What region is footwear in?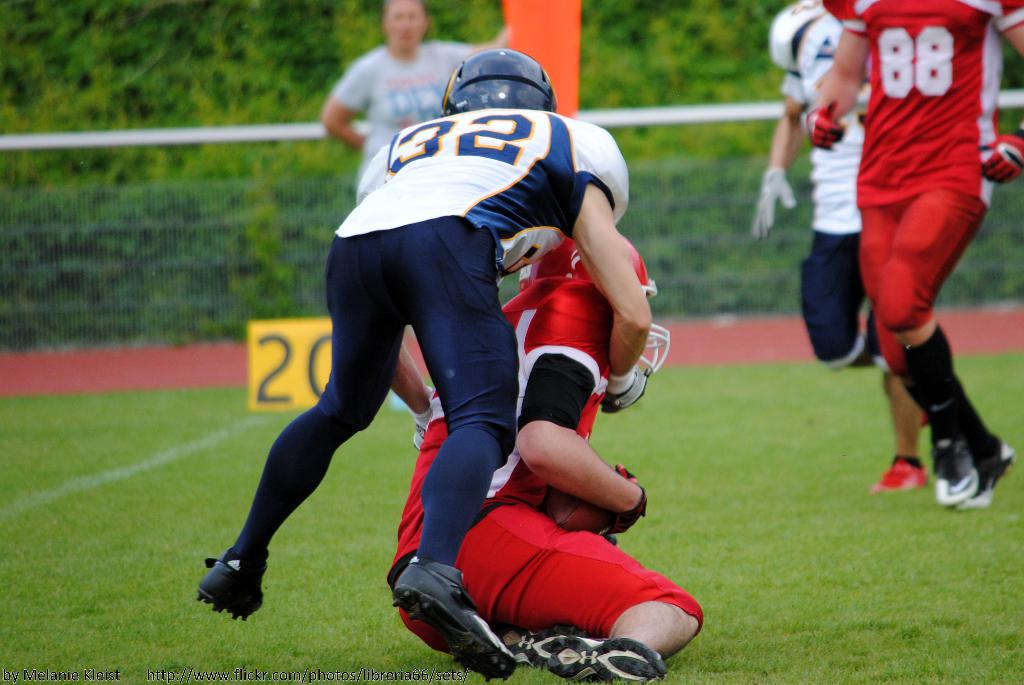
[left=390, top=555, right=518, bottom=684].
